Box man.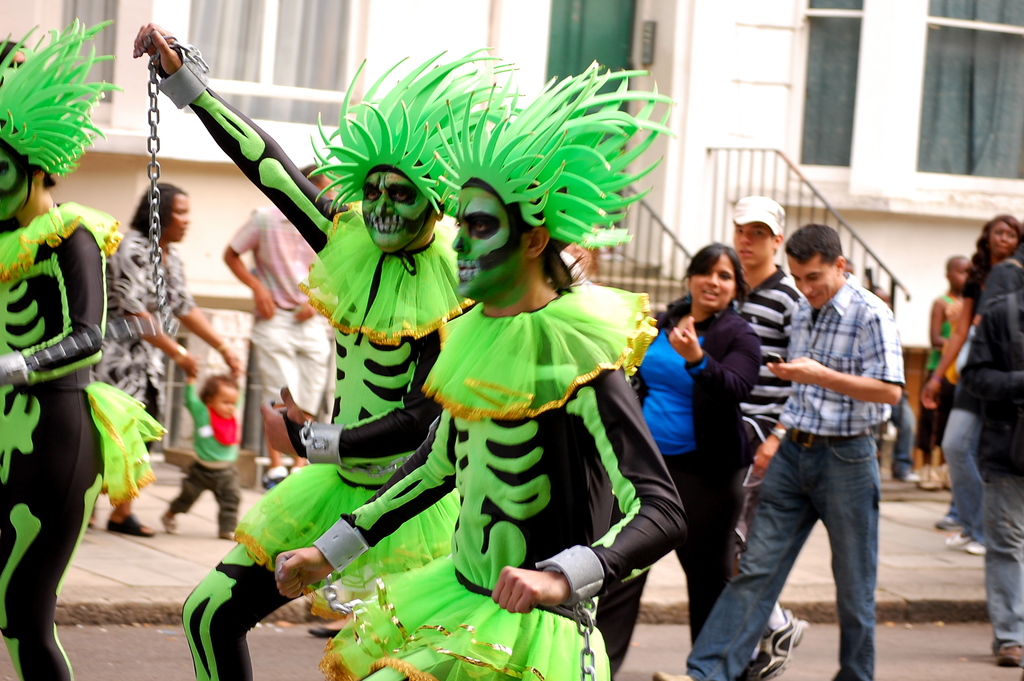
crop(133, 19, 528, 680).
